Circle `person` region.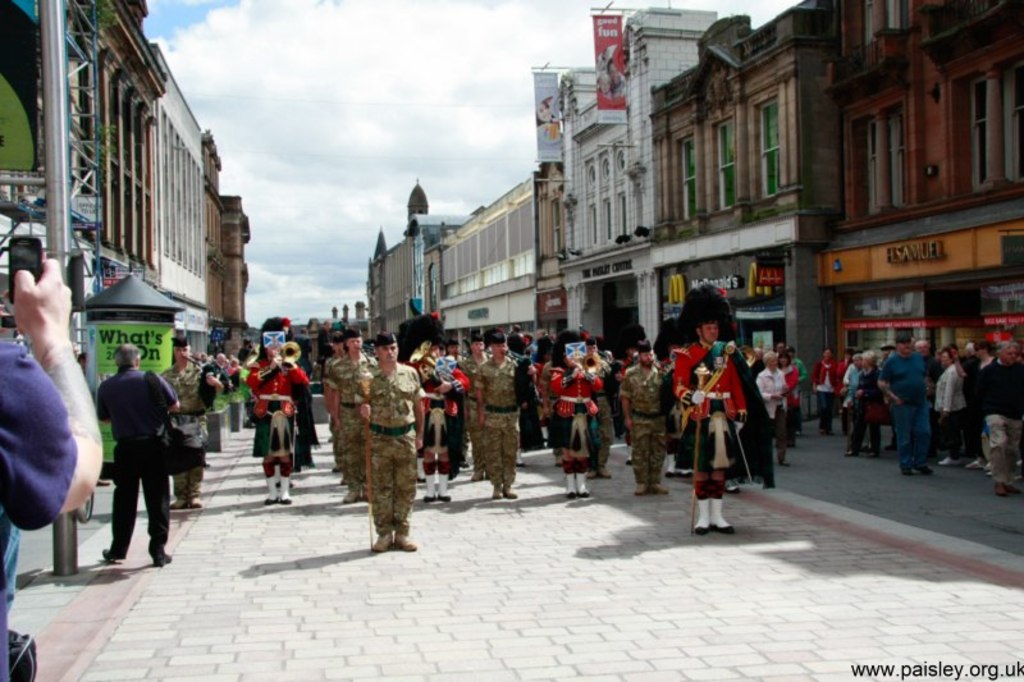
Region: [95, 347, 178, 564].
